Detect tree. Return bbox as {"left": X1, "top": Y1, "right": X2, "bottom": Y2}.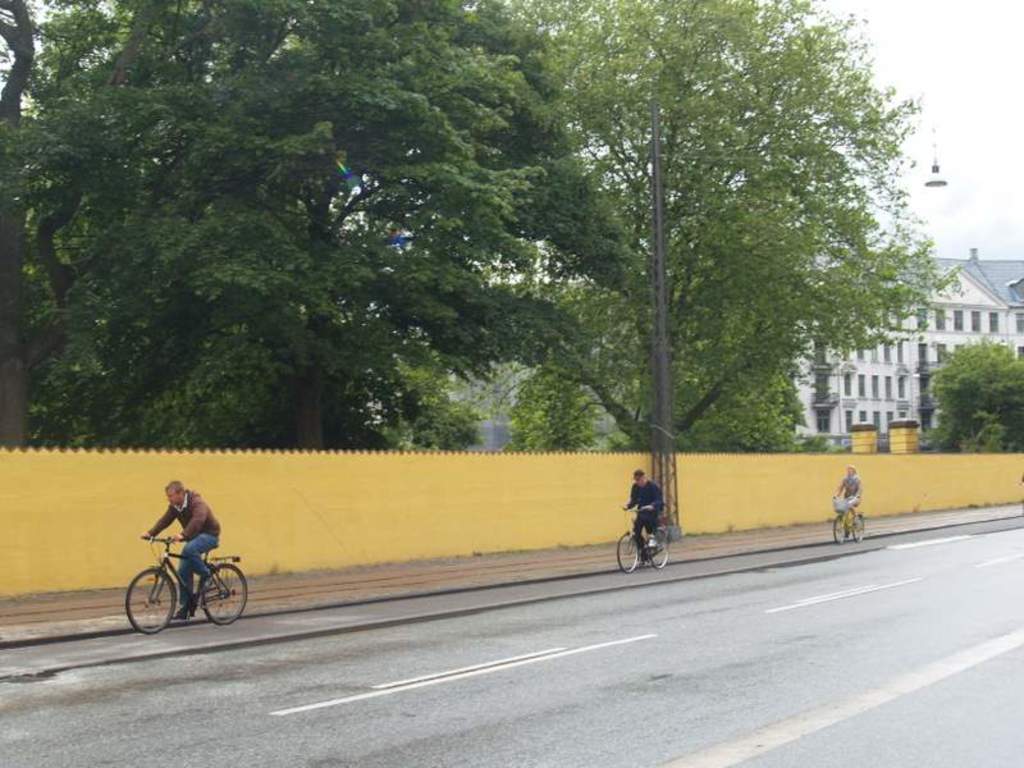
{"left": 922, "top": 332, "right": 1023, "bottom": 460}.
